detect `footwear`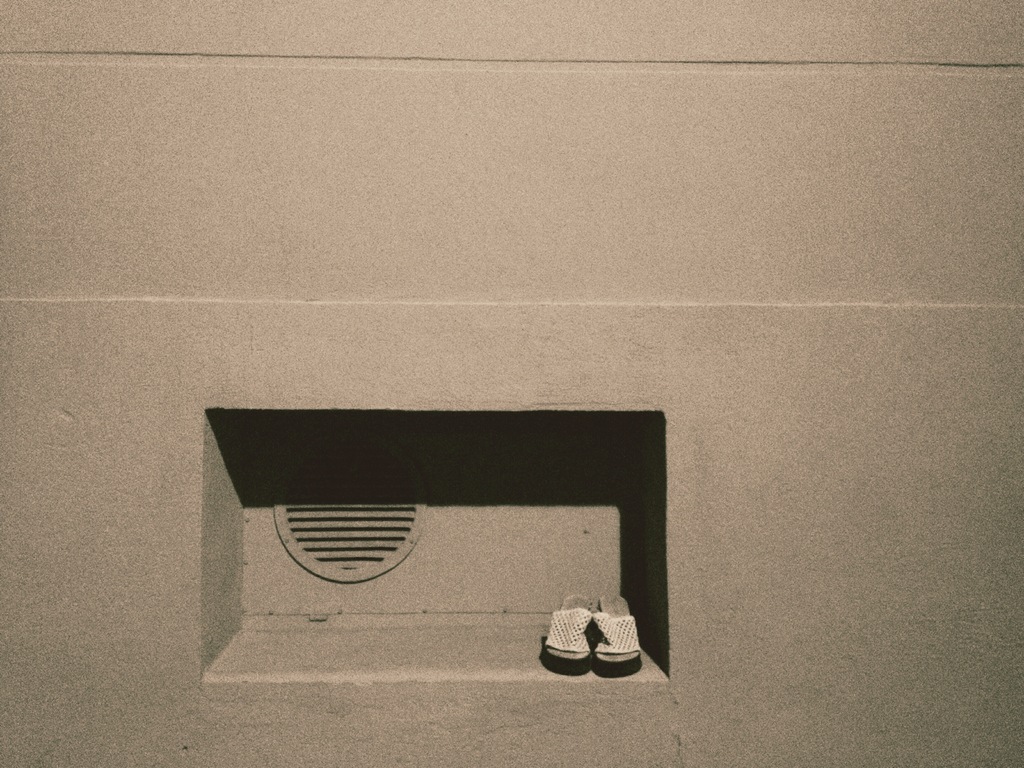
544 593 596 678
